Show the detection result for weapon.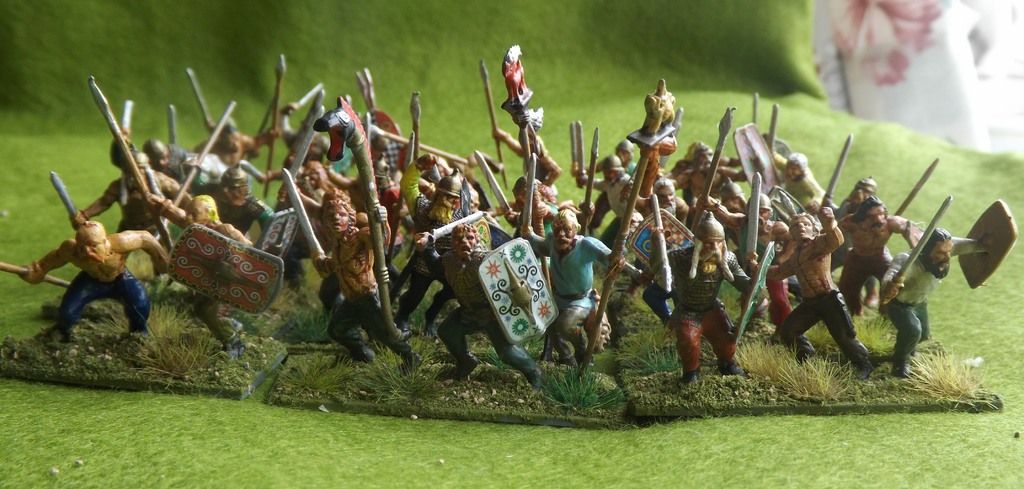
<region>691, 106, 735, 223</region>.
